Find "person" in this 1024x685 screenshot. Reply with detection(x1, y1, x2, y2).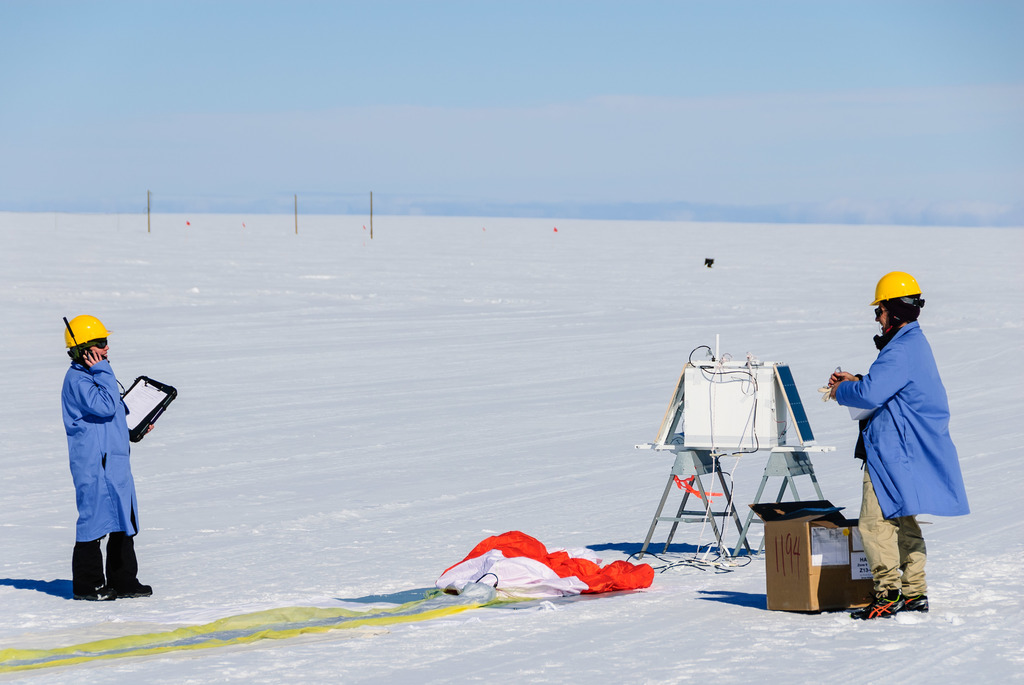
detection(824, 269, 972, 618).
